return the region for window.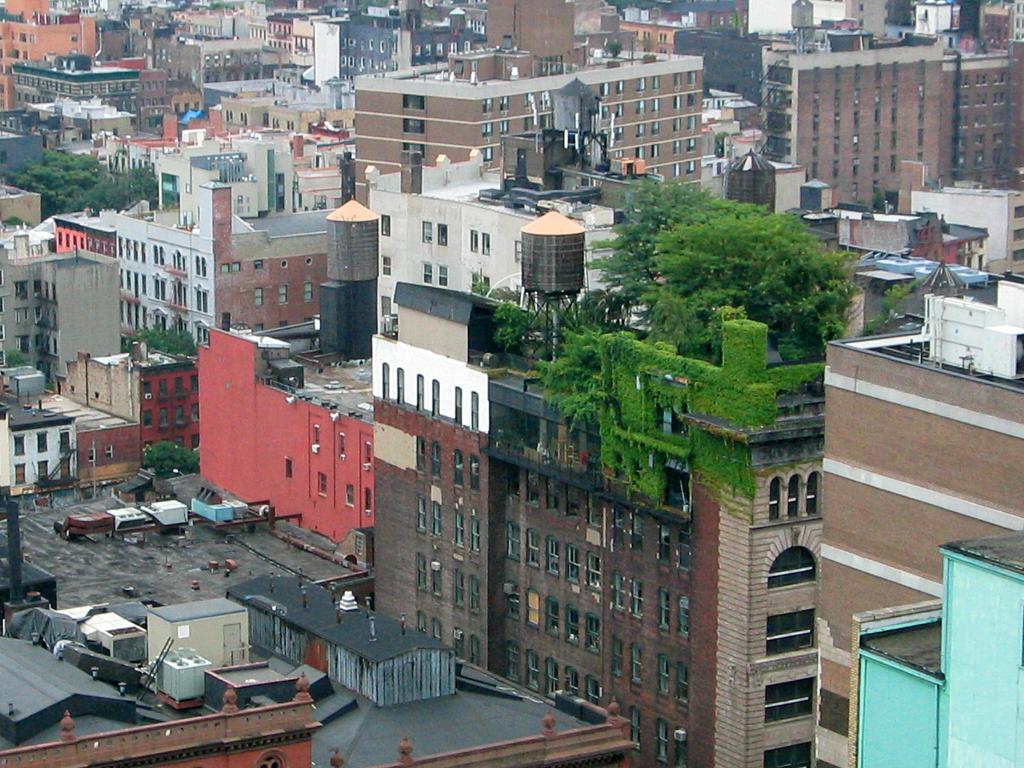
(left=381, top=293, right=392, bottom=317).
